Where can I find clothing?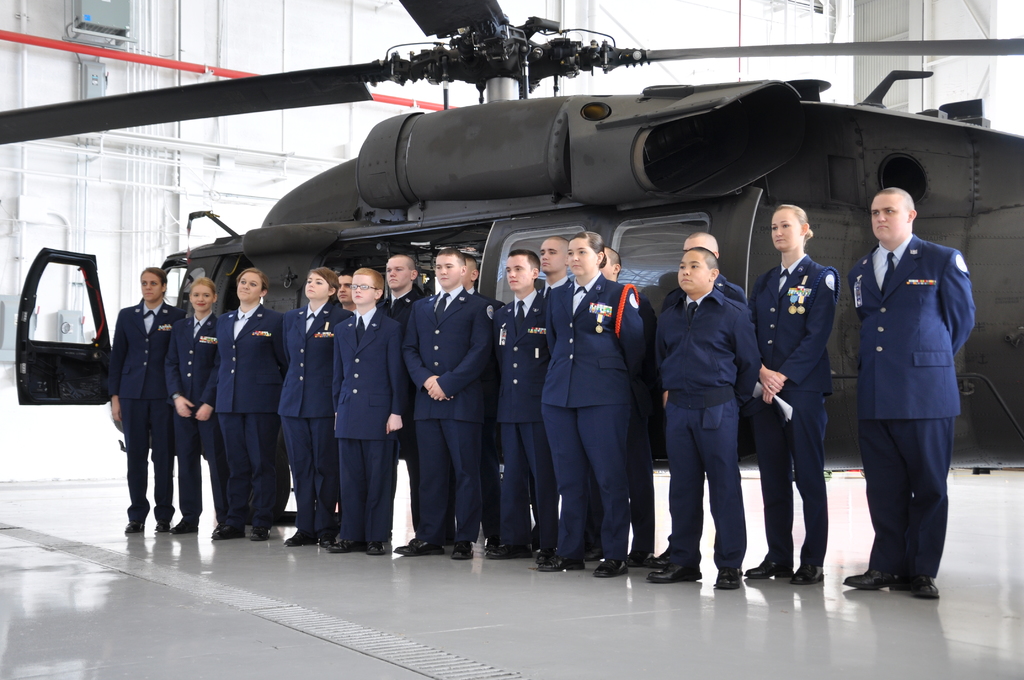
You can find it at 537:264:568:301.
